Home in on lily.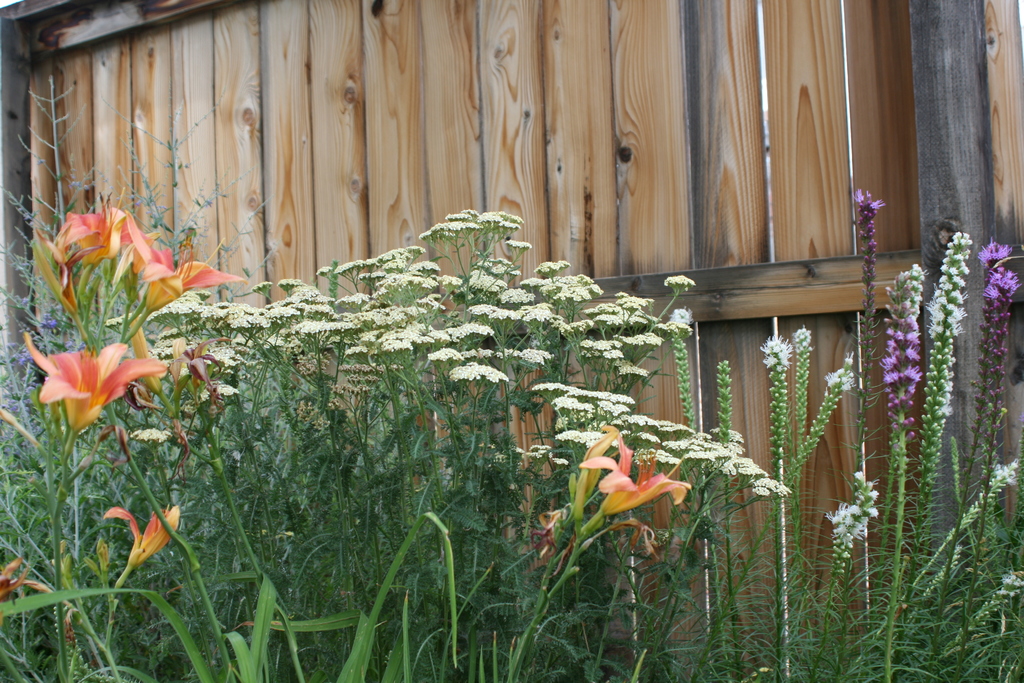
Homed in at bbox(20, 333, 163, 431).
